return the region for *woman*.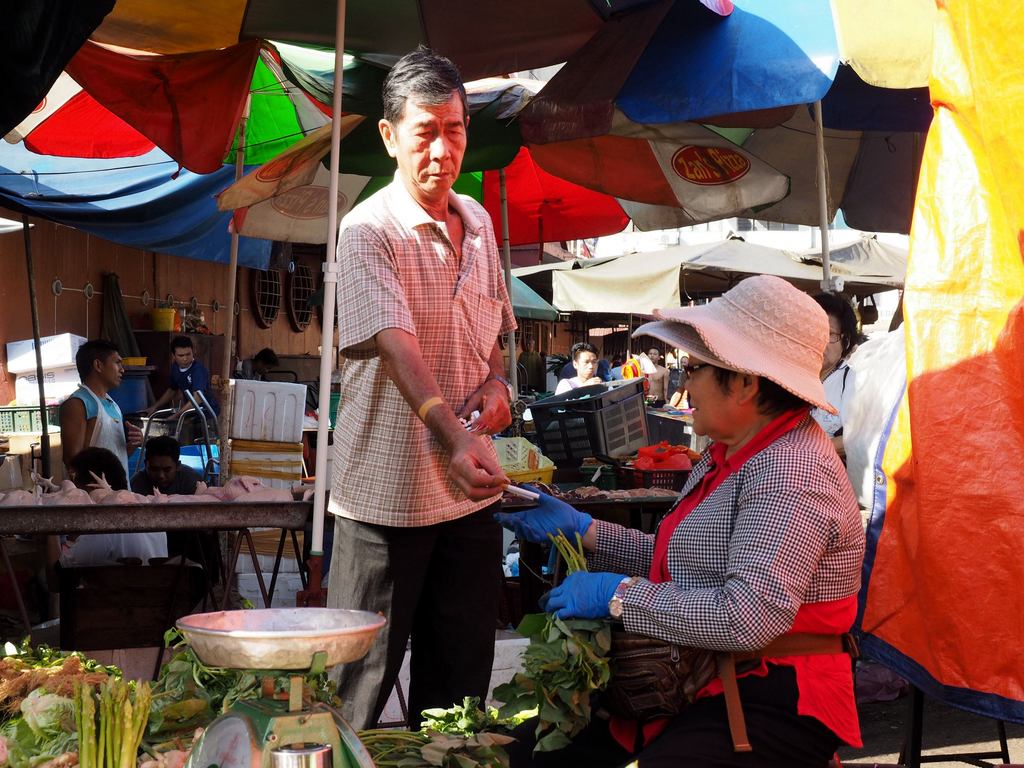
x1=814 y1=283 x2=872 y2=463.
